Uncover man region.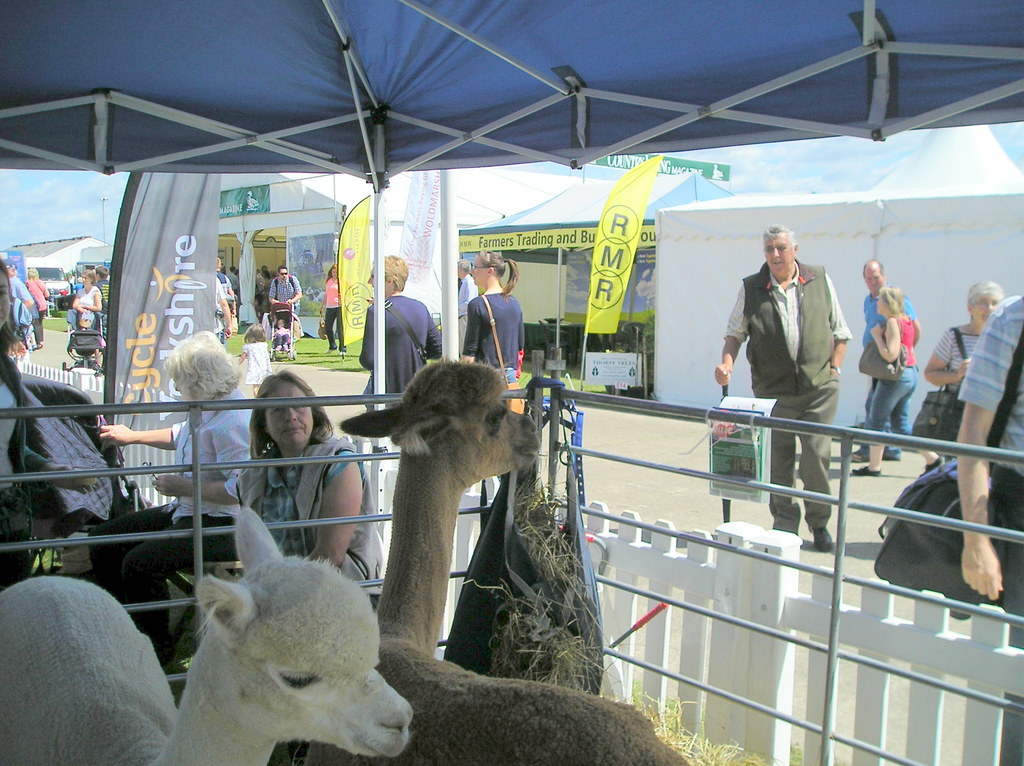
Uncovered: 716 225 849 552.
